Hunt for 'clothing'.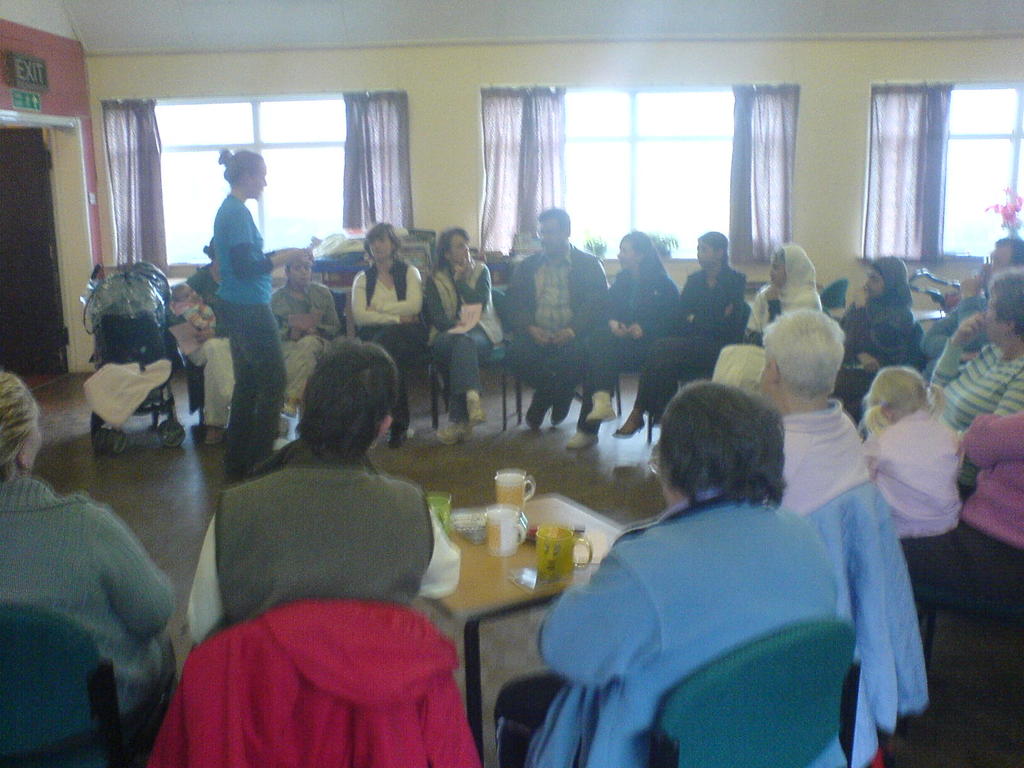
Hunted down at <bbox>526, 486, 835, 767</bbox>.
